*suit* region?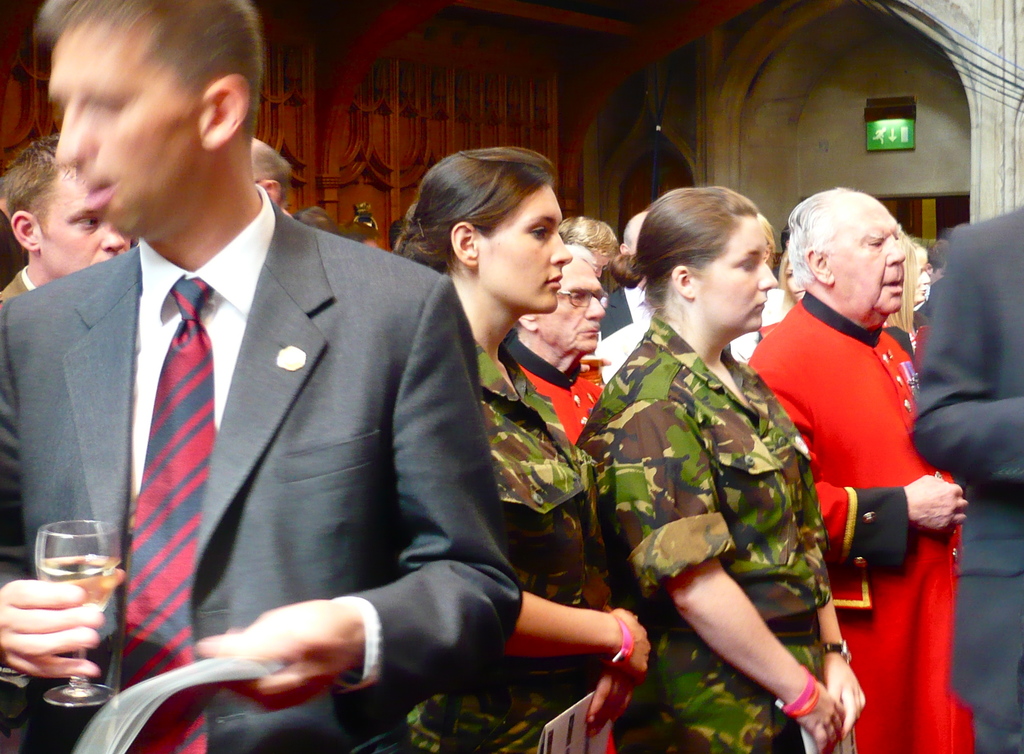
left=909, top=204, right=1023, bottom=753
